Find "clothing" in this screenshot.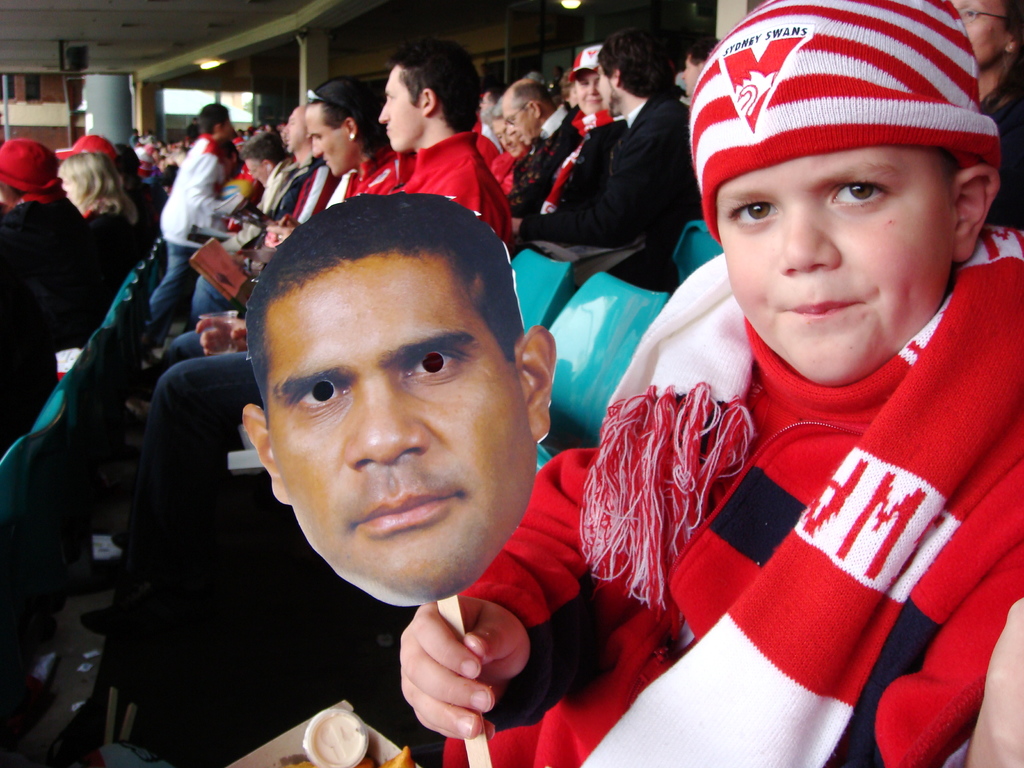
The bounding box for "clothing" is 0, 191, 140, 451.
